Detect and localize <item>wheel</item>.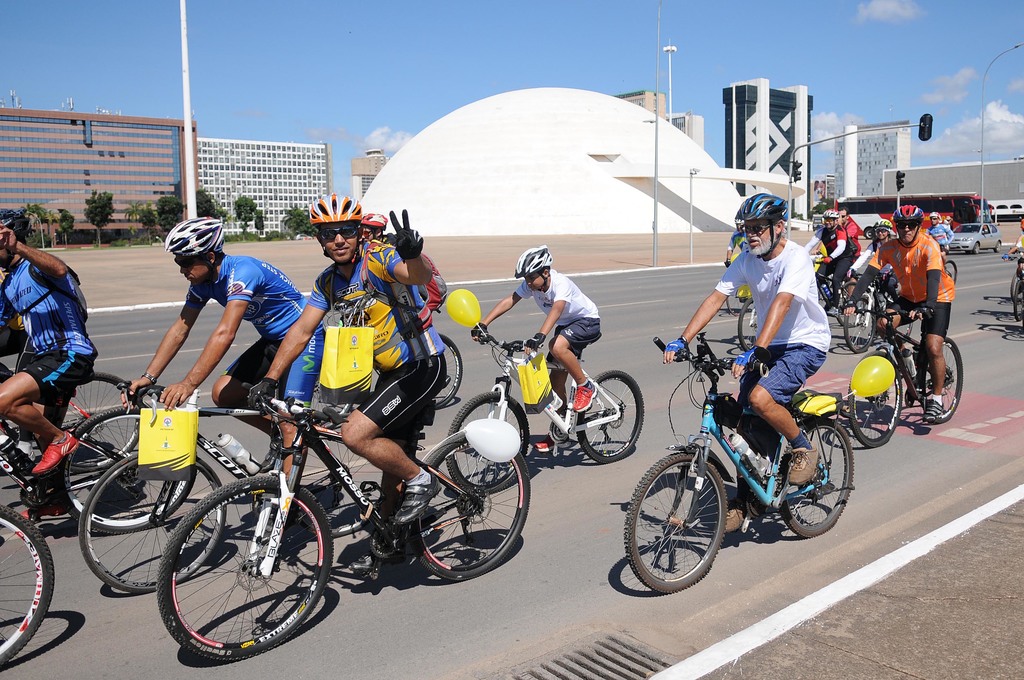
Localized at bbox=(52, 405, 199, 538).
